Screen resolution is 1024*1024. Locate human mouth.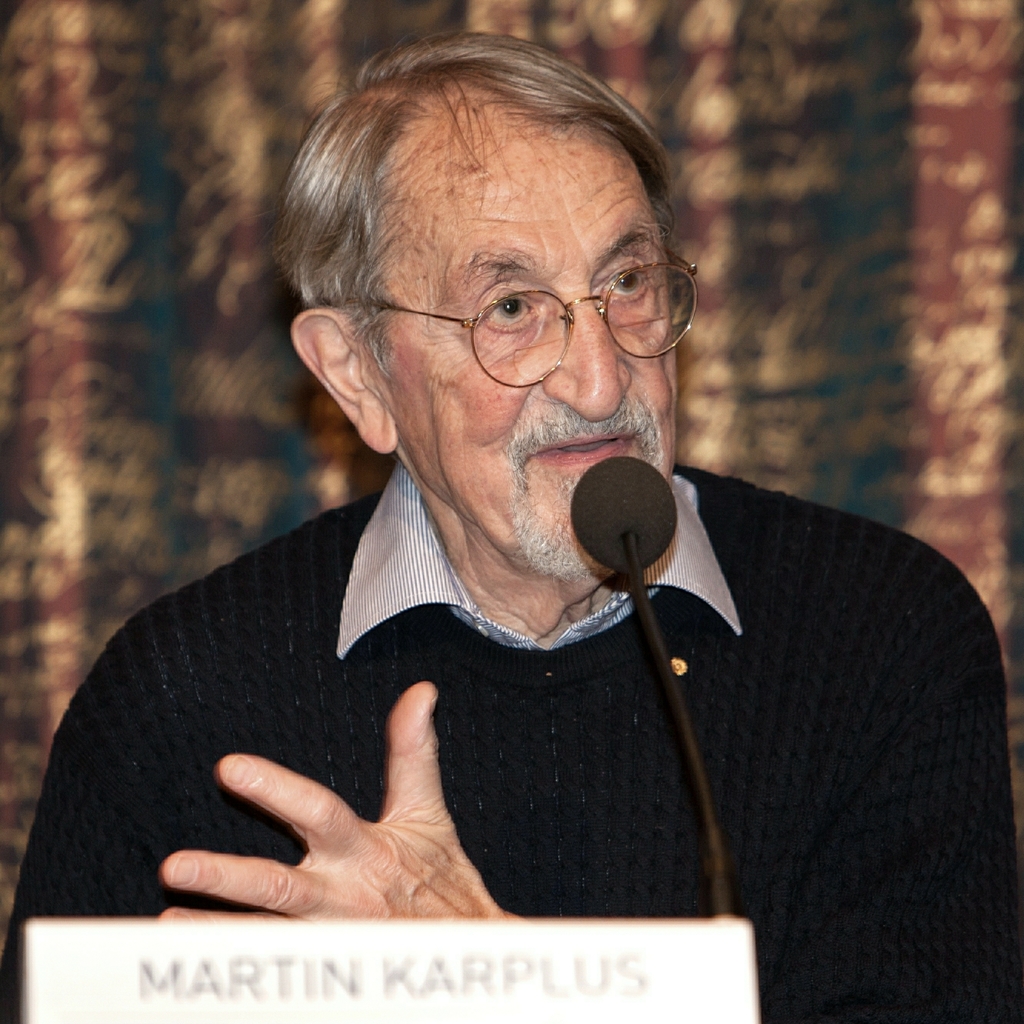
(left=526, top=429, right=637, bottom=466).
